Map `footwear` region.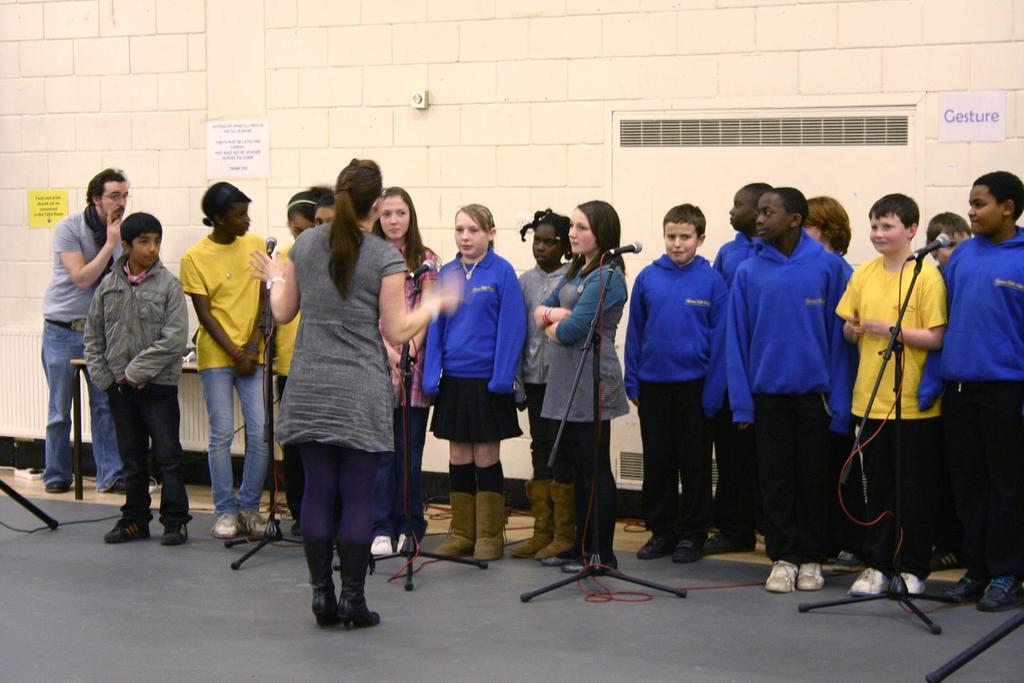
Mapped to l=44, t=480, r=71, b=495.
